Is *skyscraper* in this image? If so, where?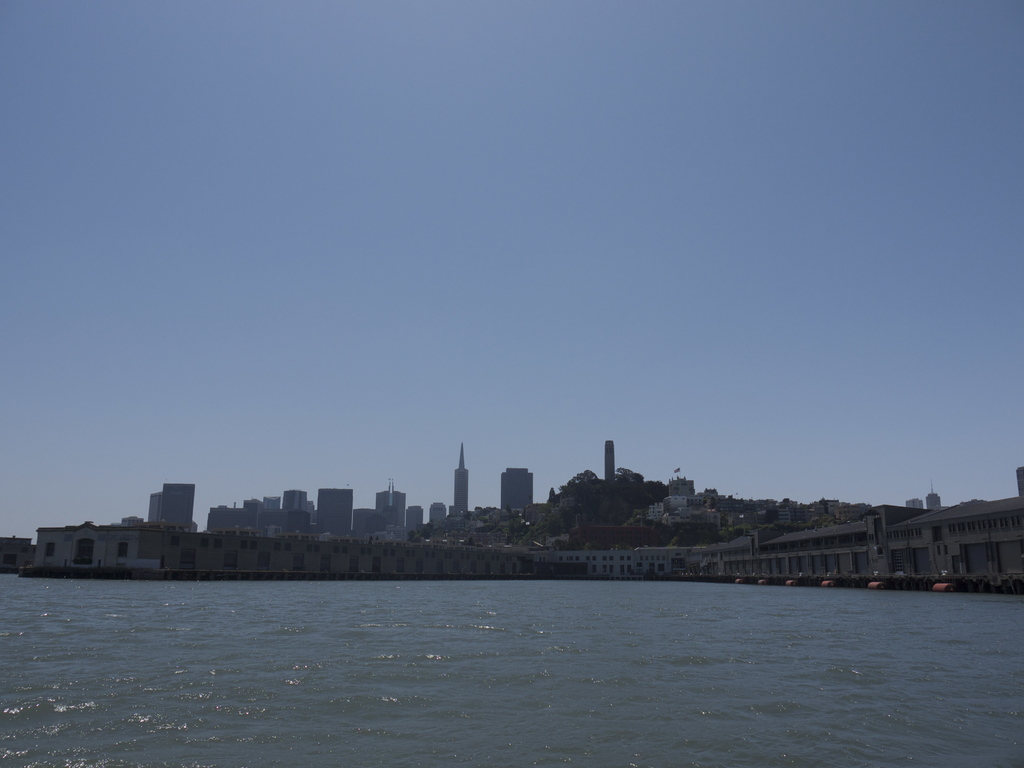
Yes, at (496,468,537,516).
